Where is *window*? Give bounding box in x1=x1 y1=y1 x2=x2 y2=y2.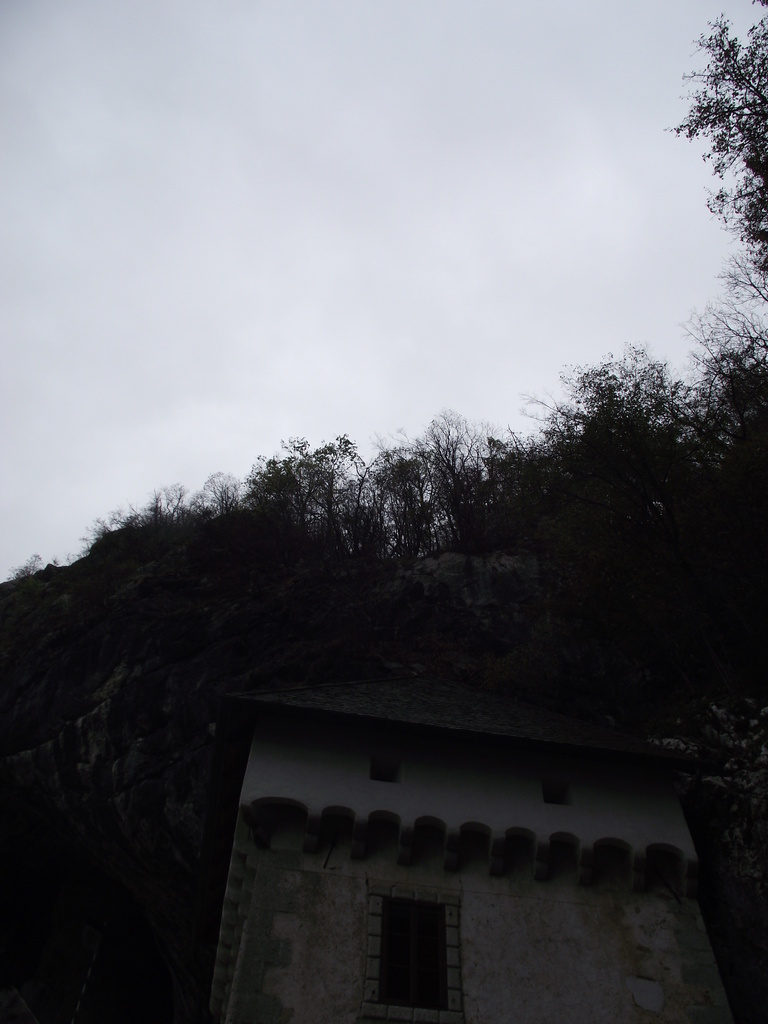
x1=384 y1=874 x2=464 y2=995.
